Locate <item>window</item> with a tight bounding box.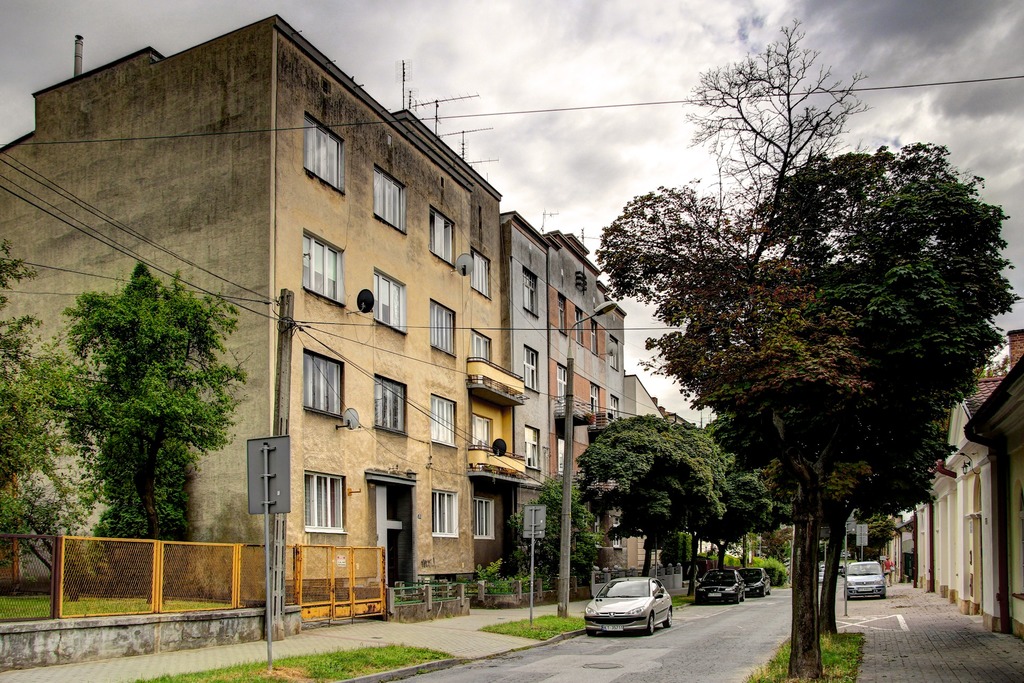
(429, 298, 458, 356).
